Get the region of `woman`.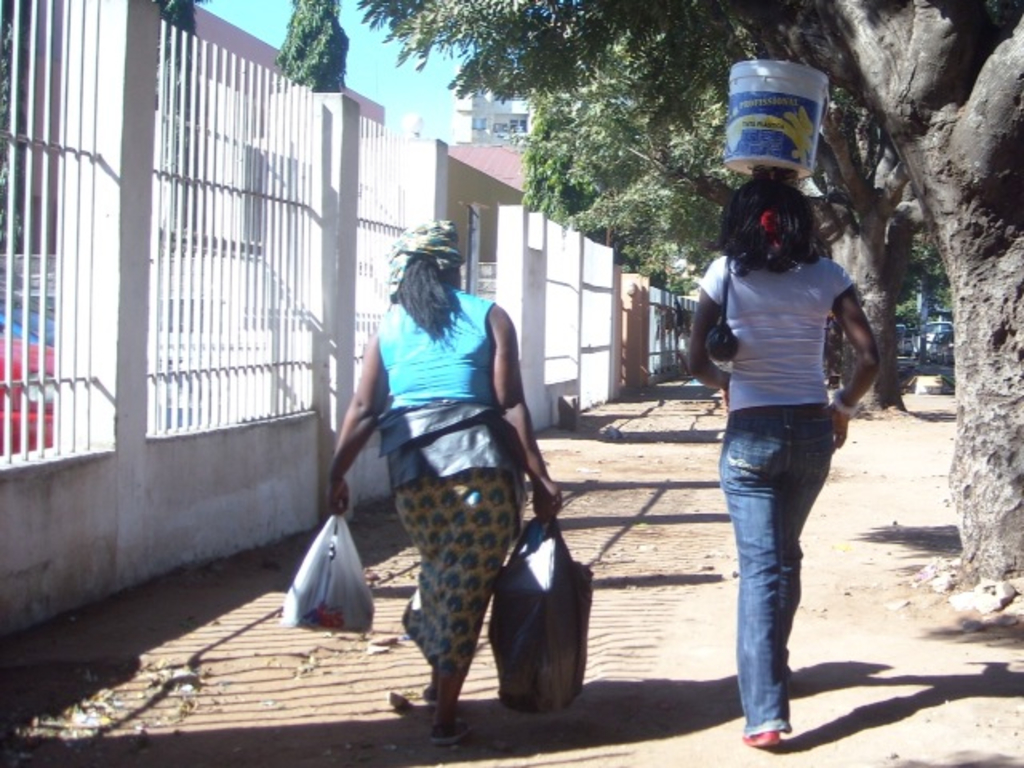
686, 171, 877, 744.
